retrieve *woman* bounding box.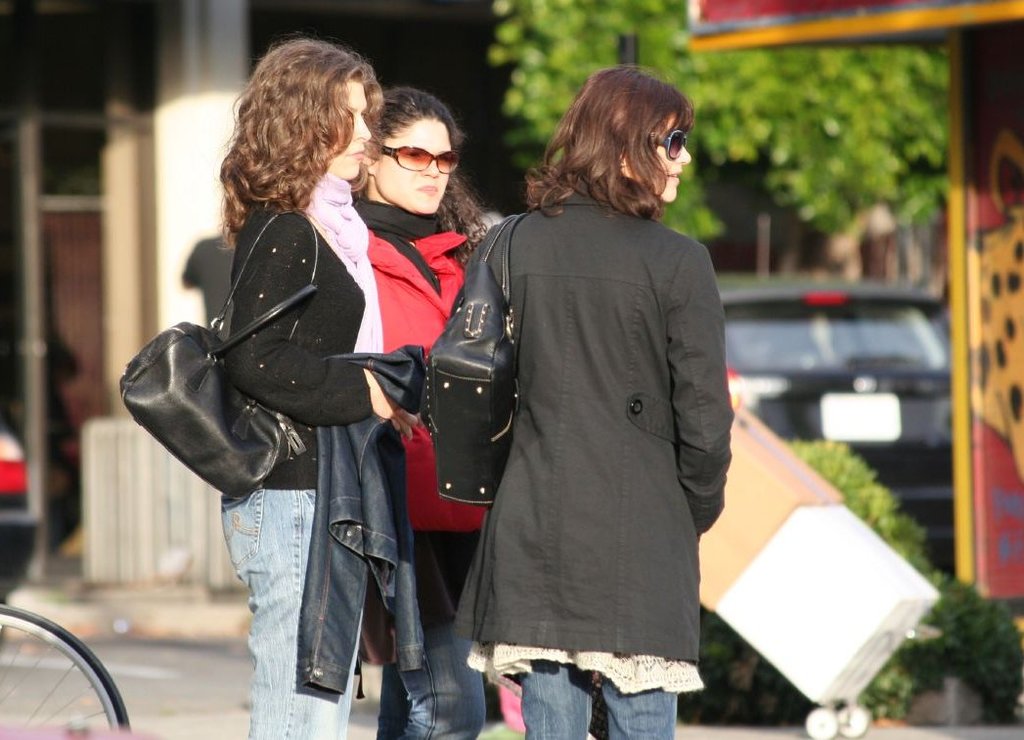
Bounding box: x1=396, y1=79, x2=729, y2=739.
